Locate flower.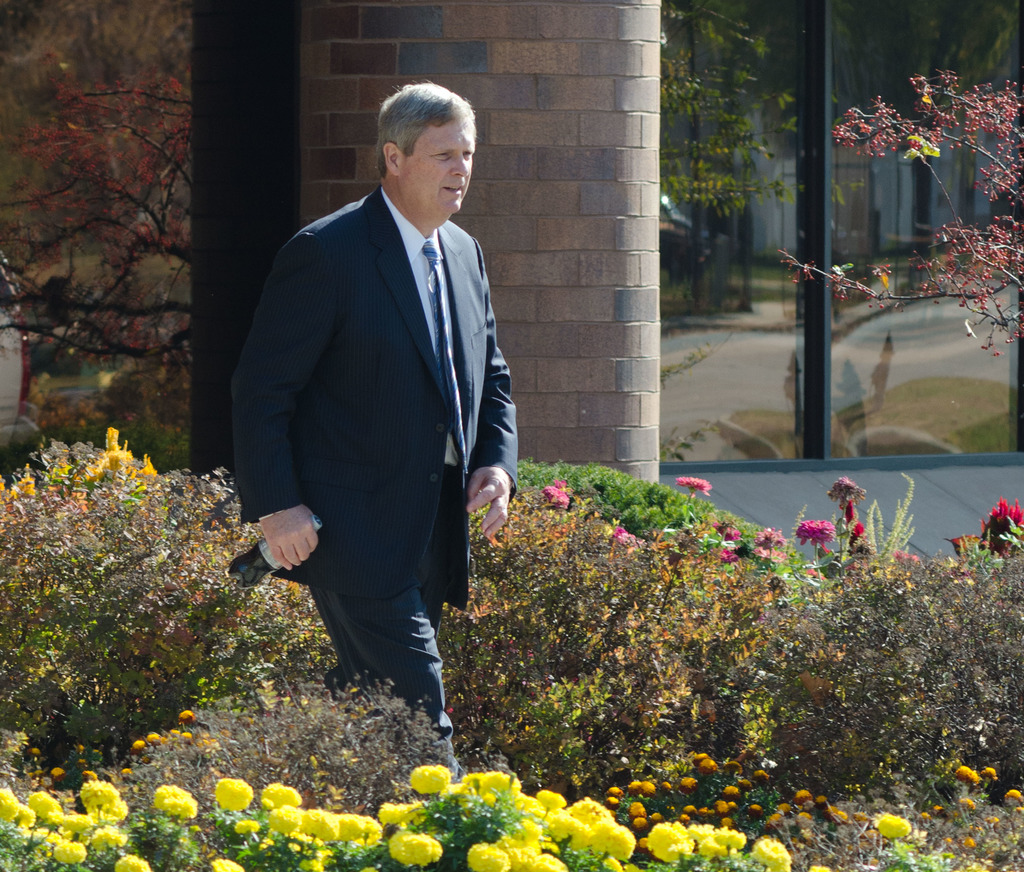
Bounding box: <bbox>710, 800, 724, 814</bbox>.
